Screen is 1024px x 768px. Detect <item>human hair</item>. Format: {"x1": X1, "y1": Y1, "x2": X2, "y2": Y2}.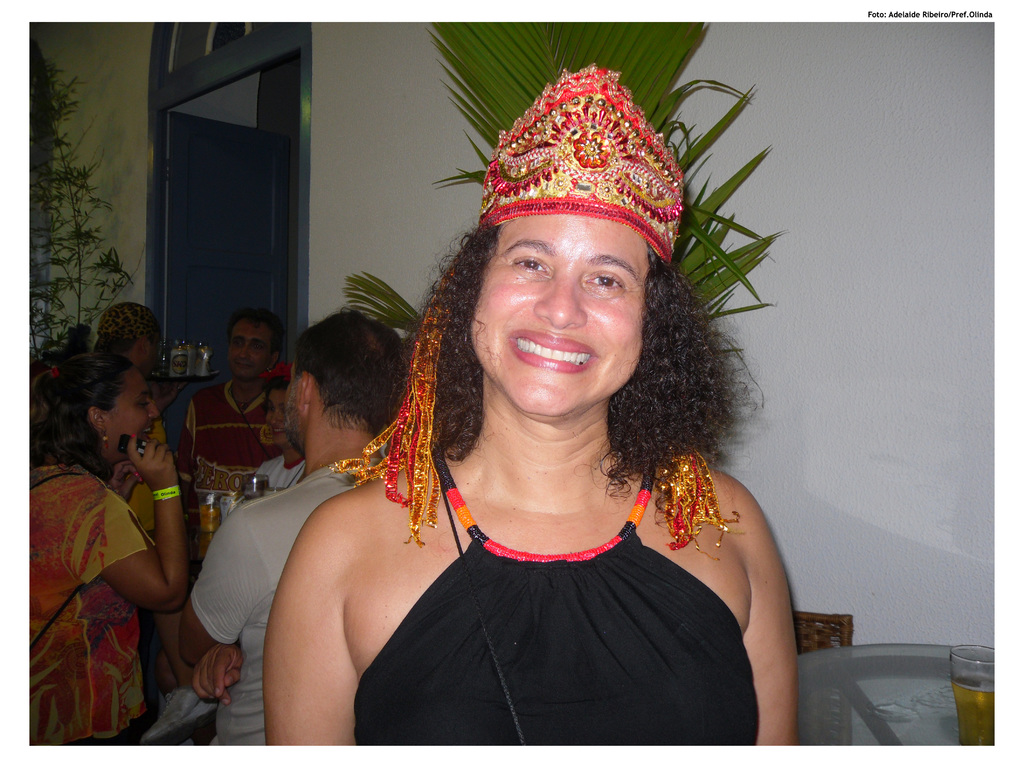
{"x1": 228, "y1": 307, "x2": 280, "y2": 355}.
